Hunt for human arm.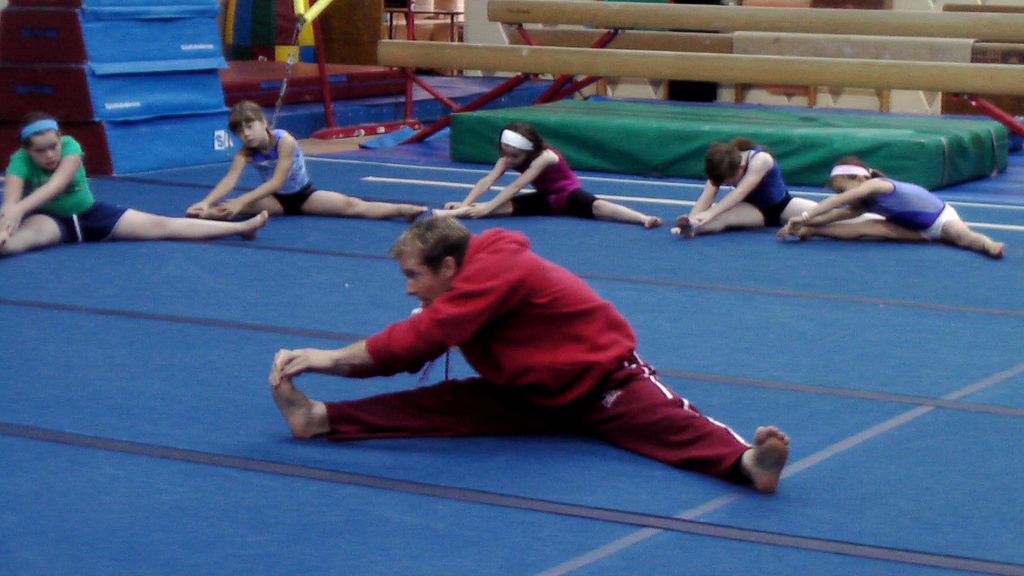
Hunted down at x1=263, y1=317, x2=444, y2=385.
